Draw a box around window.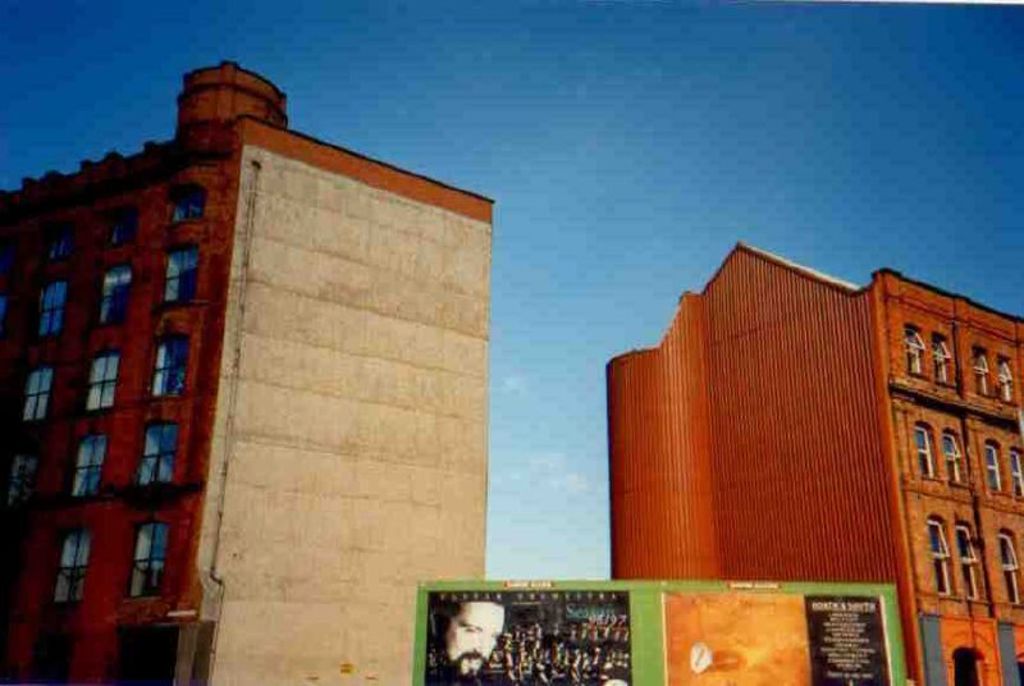
box(91, 353, 118, 407).
